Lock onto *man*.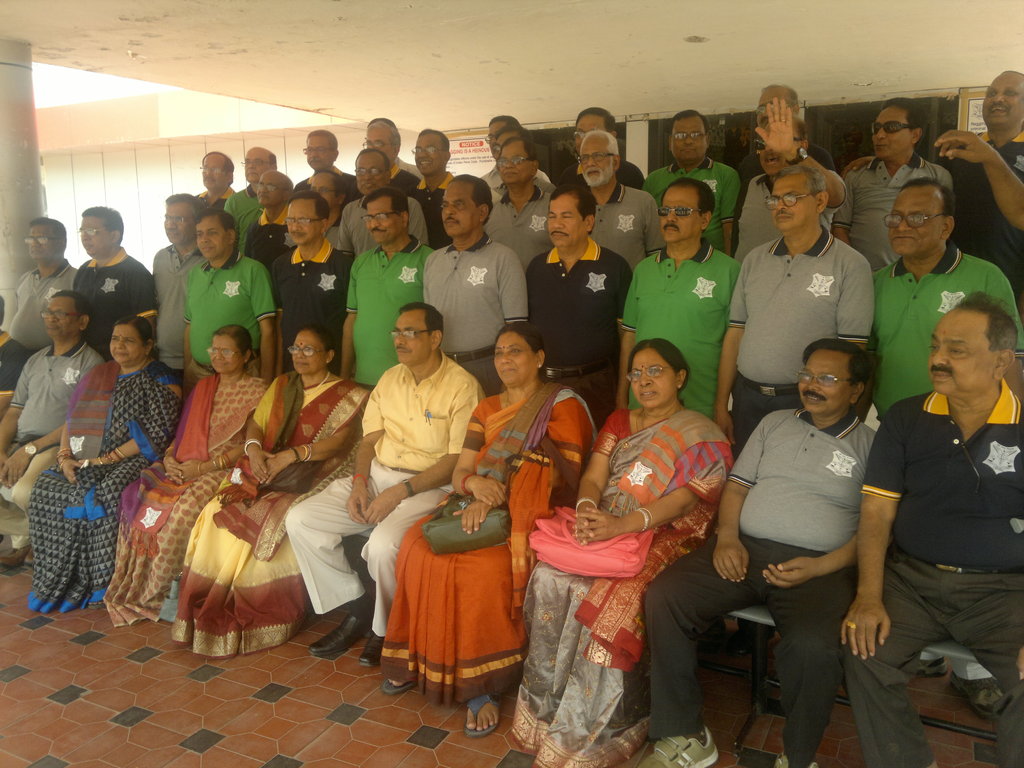
Locked: crop(939, 65, 1023, 315).
